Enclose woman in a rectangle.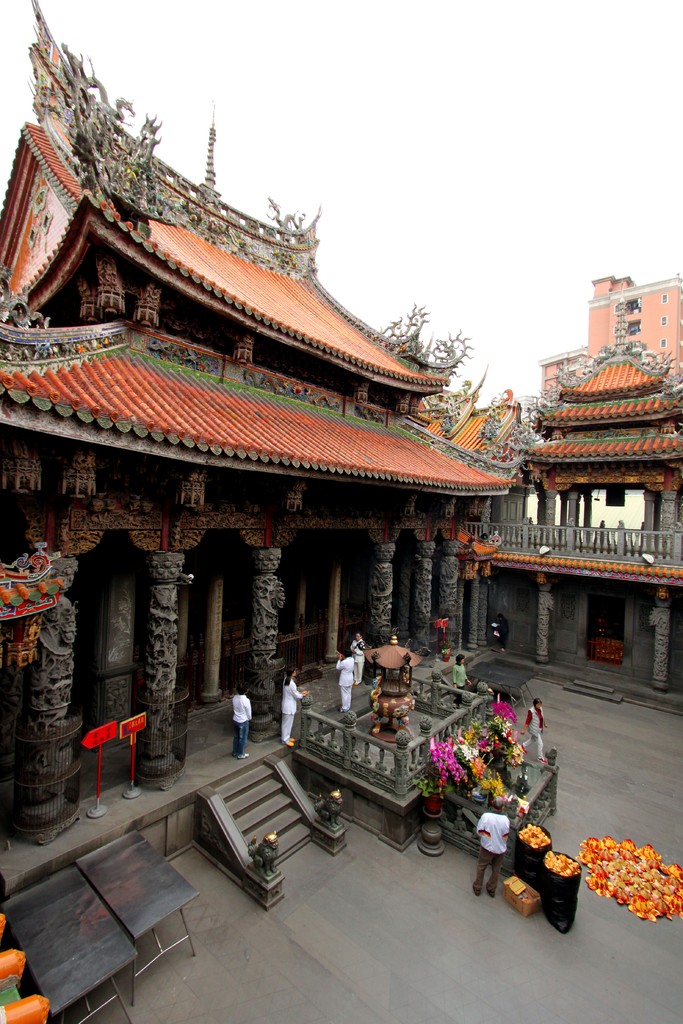
{"x1": 341, "y1": 645, "x2": 353, "y2": 711}.
